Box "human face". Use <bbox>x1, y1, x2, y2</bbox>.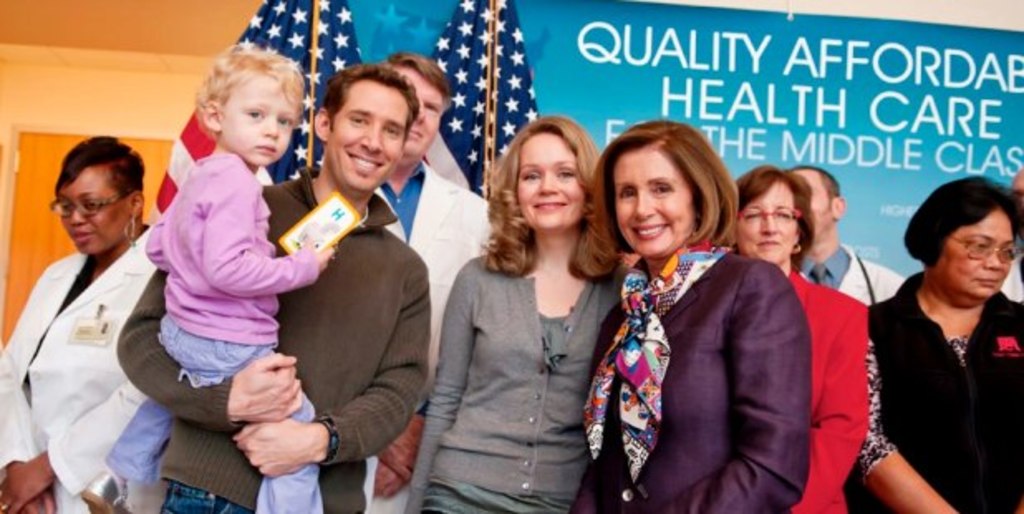
<bbox>63, 169, 134, 250</bbox>.
